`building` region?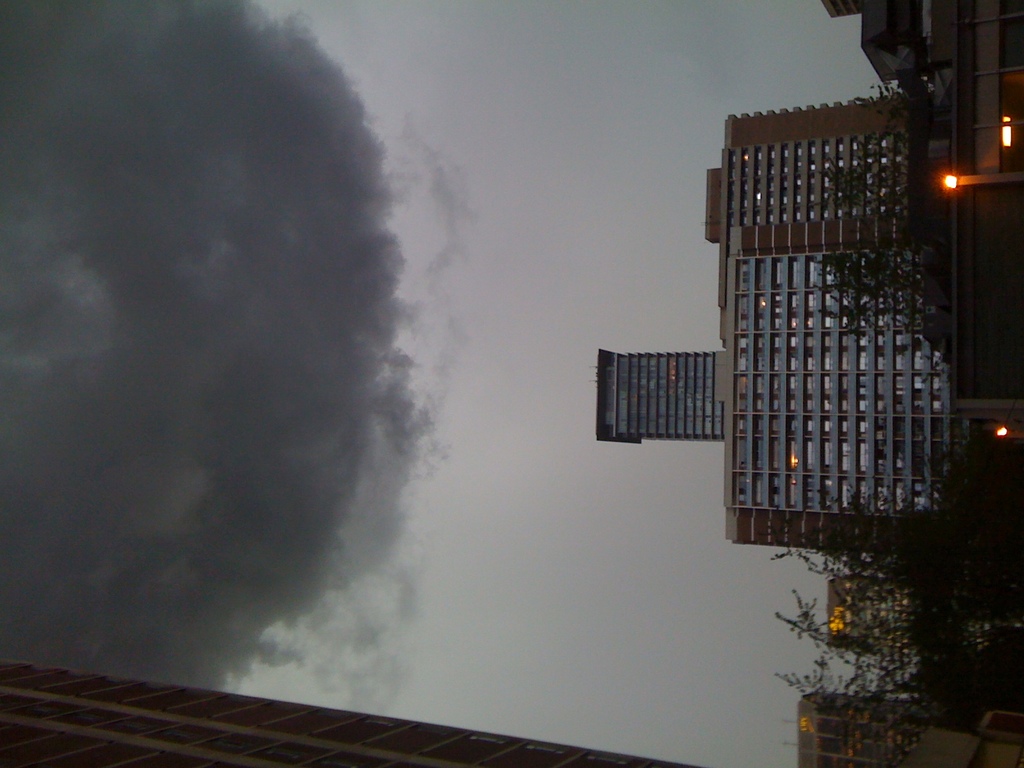
x1=593, y1=342, x2=726, y2=447
